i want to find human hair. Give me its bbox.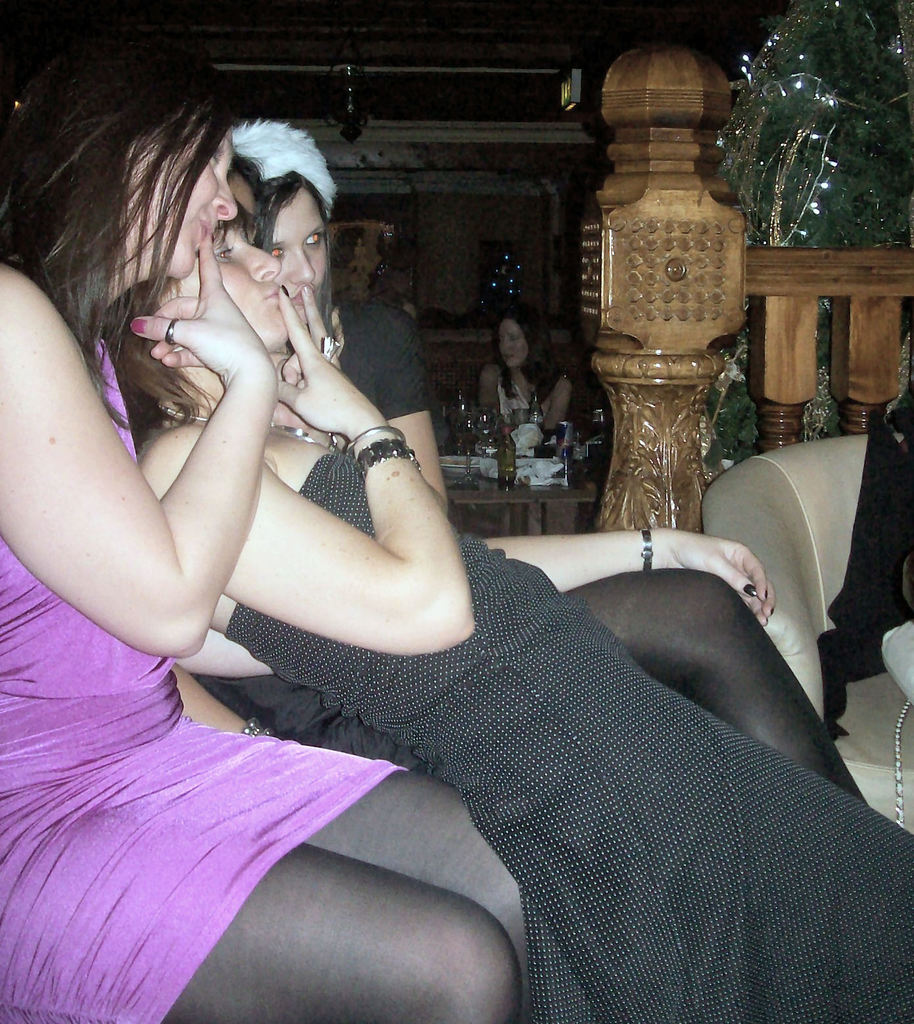
(x1=255, y1=168, x2=339, y2=343).
